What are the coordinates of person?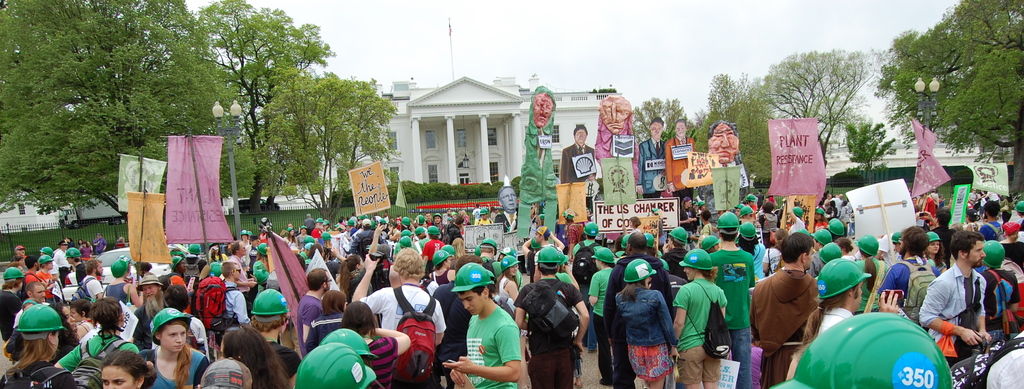
972,237,1021,329.
